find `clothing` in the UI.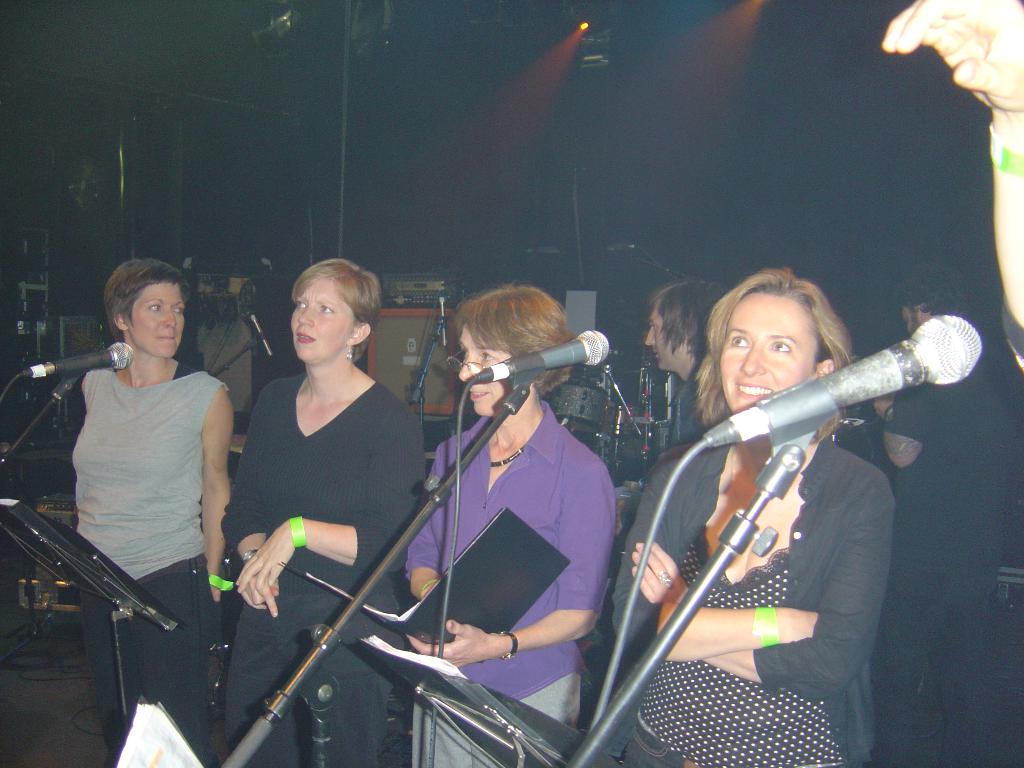
UI element at box=[403, 404, 620, 767].
